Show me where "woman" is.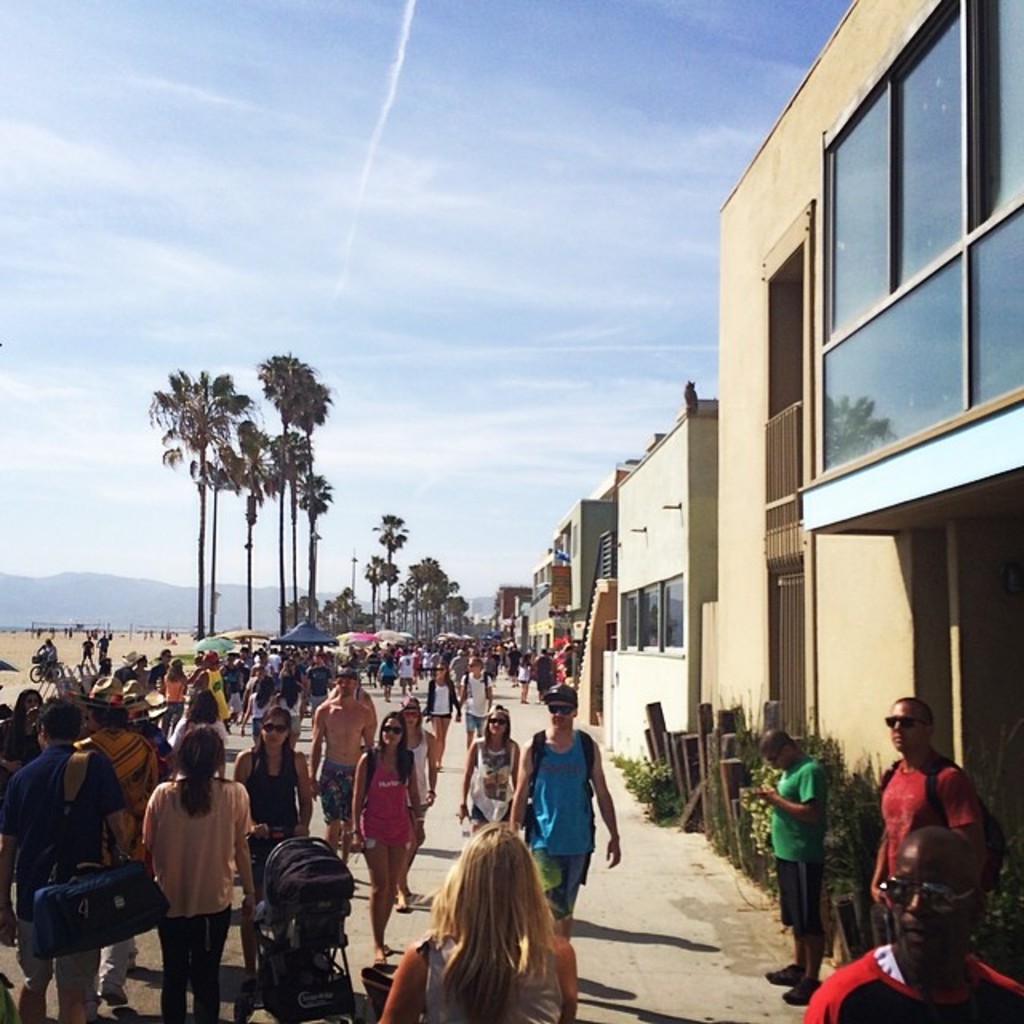
"woman" is at 354, 707, 429, 962.
